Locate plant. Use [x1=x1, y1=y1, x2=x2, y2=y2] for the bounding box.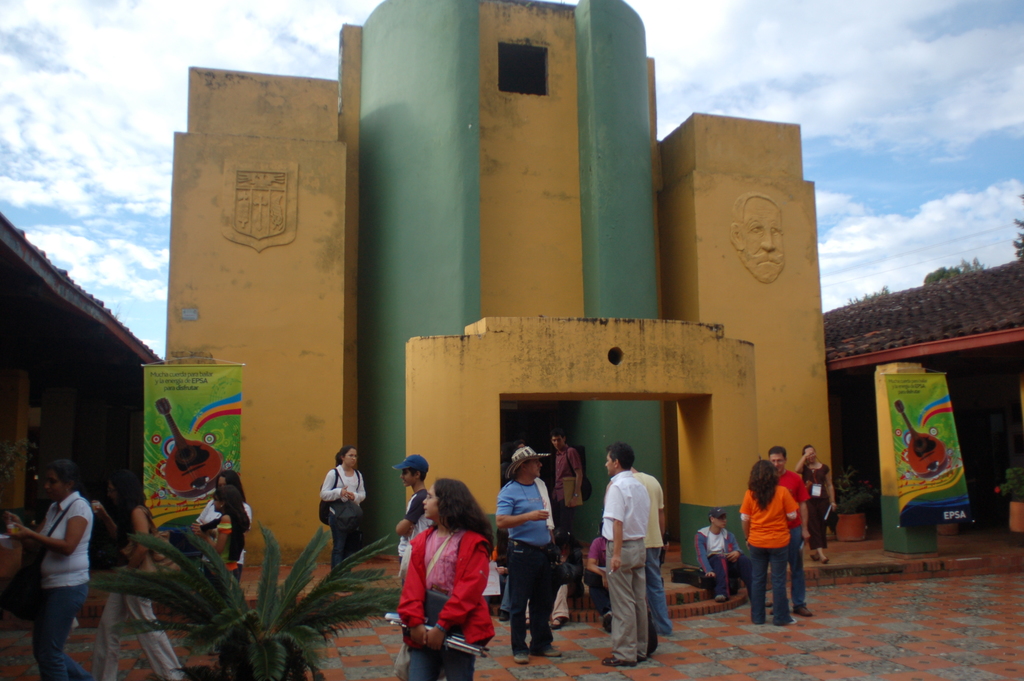
[x1=1000, y1=463, x2=1023, y2=502].
